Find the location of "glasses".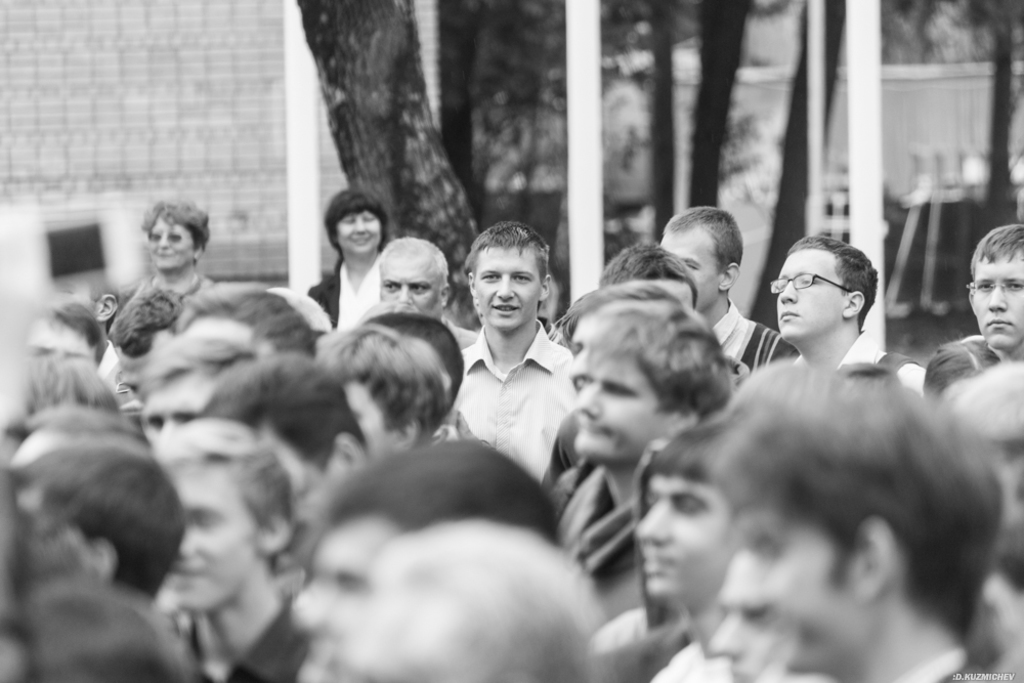
Location: (left=771, top=271, right=854, bottom=296).
